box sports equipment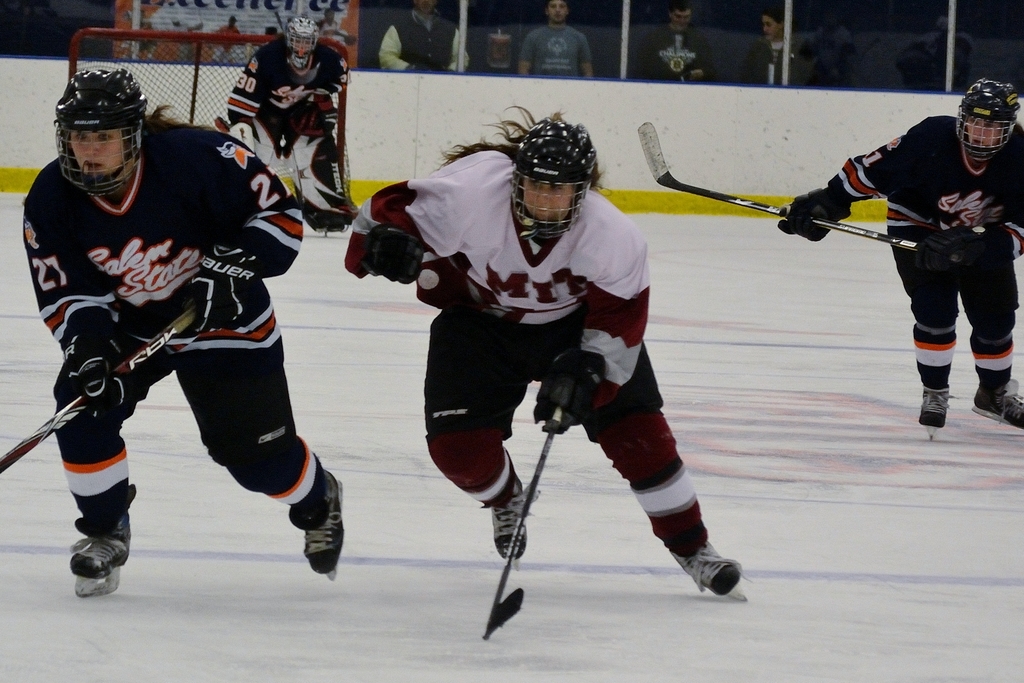
locate(68, 485, 142, 597)
